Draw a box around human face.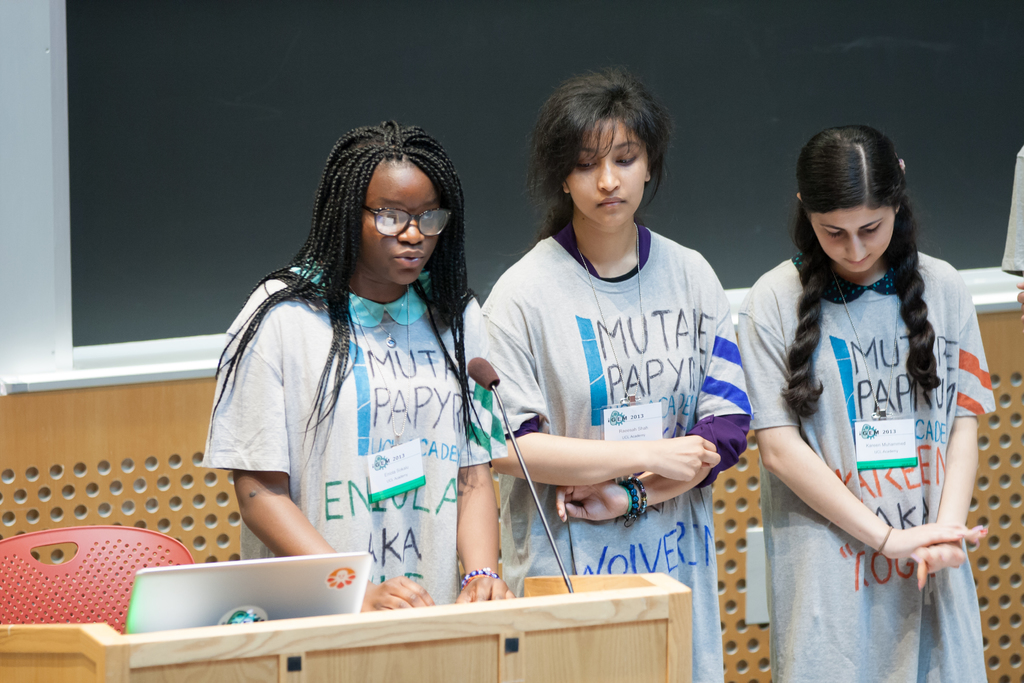
locate(356, 168, 442, 286).
